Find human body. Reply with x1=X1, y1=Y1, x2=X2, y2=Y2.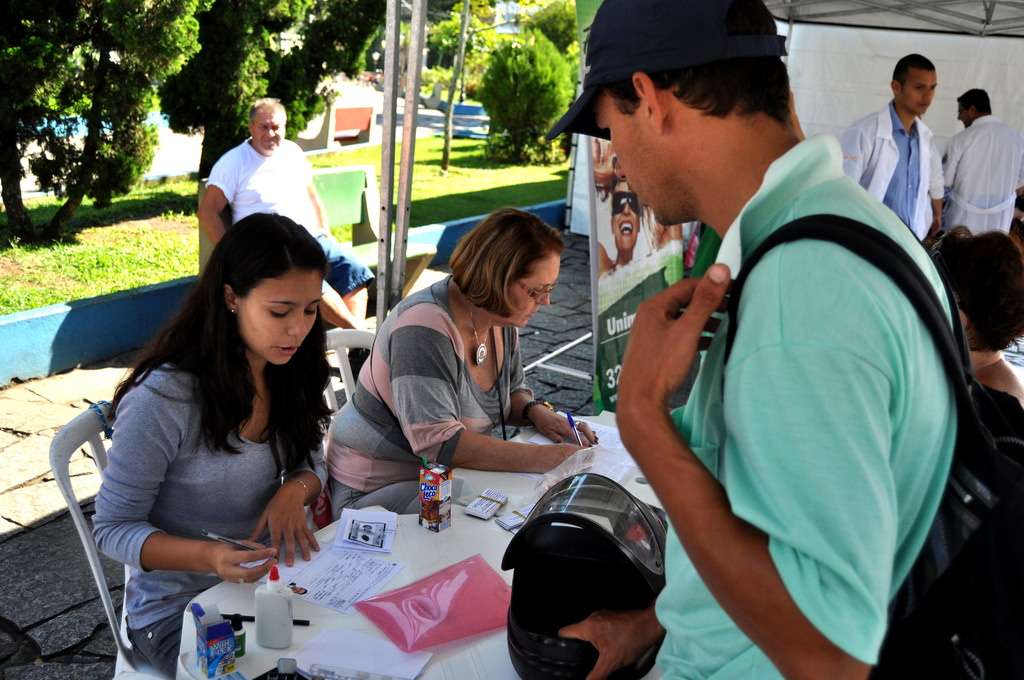
x1=936, y1=81, x2=1023, y2=237.
